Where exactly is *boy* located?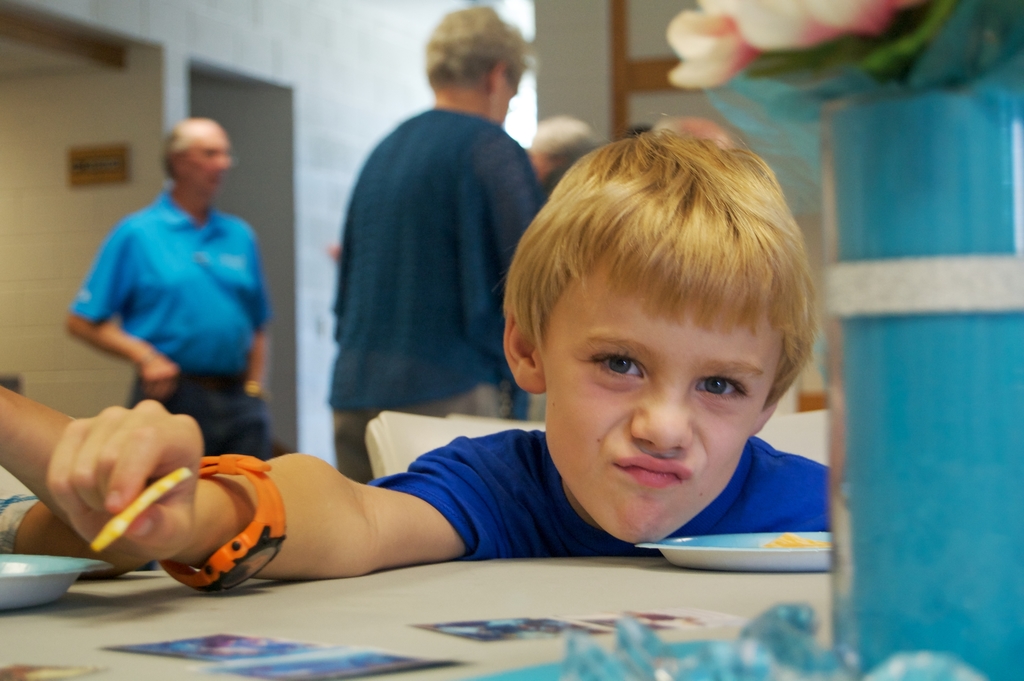
Its bounding box is [50, 124, 831, 582].
